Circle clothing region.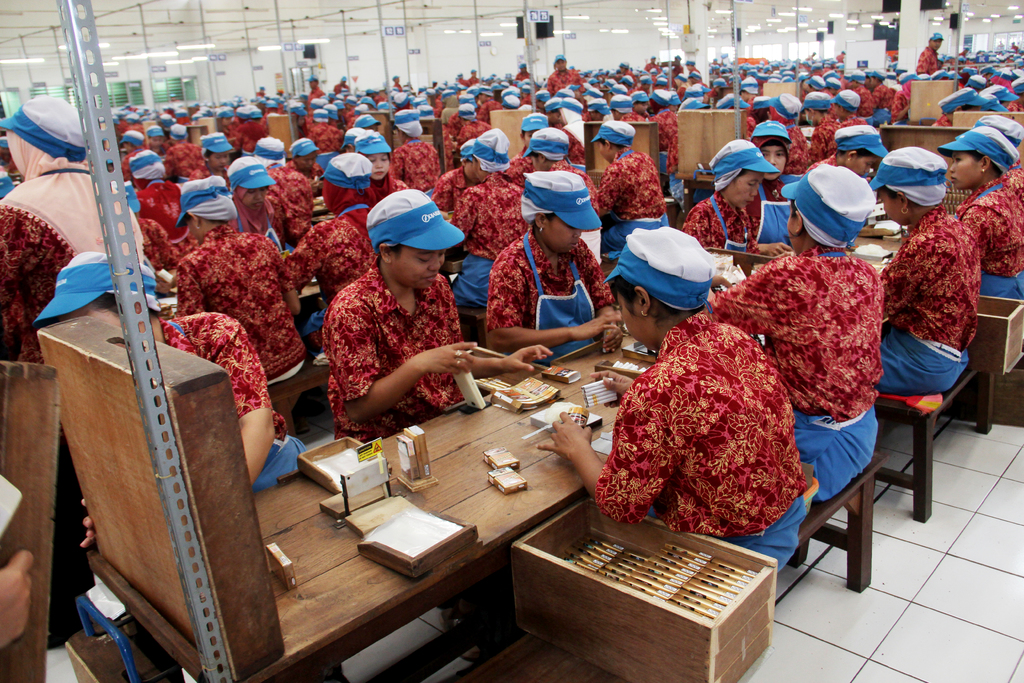
Region: select_region(812, 115, 835, 164).
